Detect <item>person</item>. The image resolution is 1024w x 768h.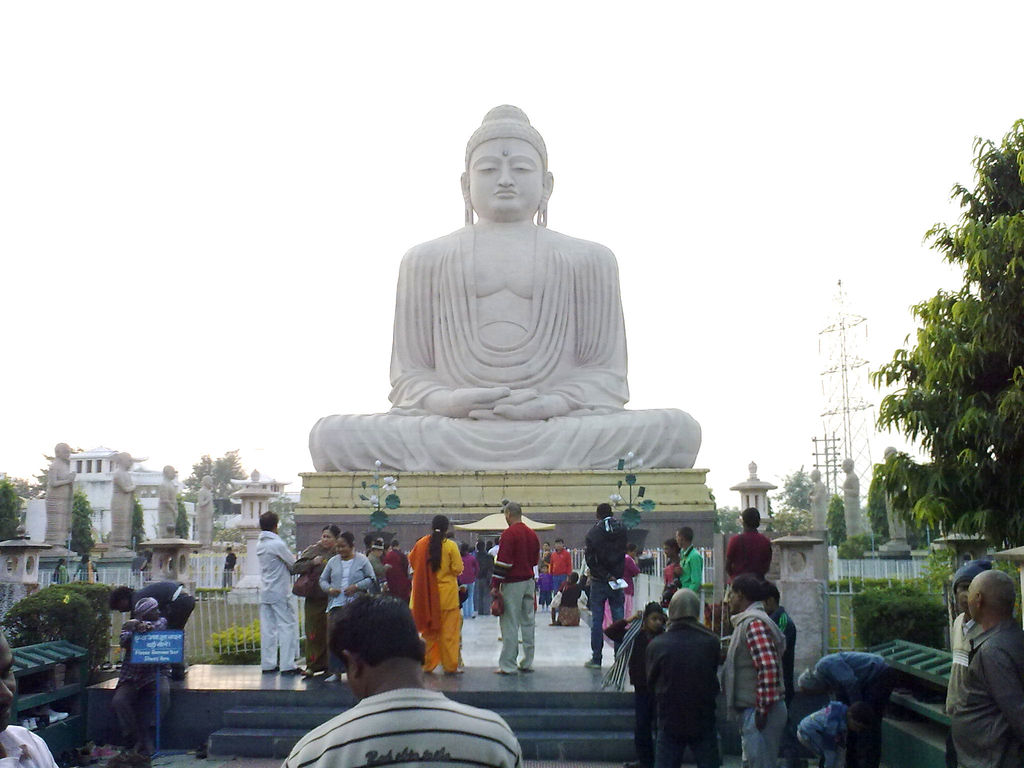
{"x1": 479, "y1": 540, "x2": 487, "y2": 616}.
